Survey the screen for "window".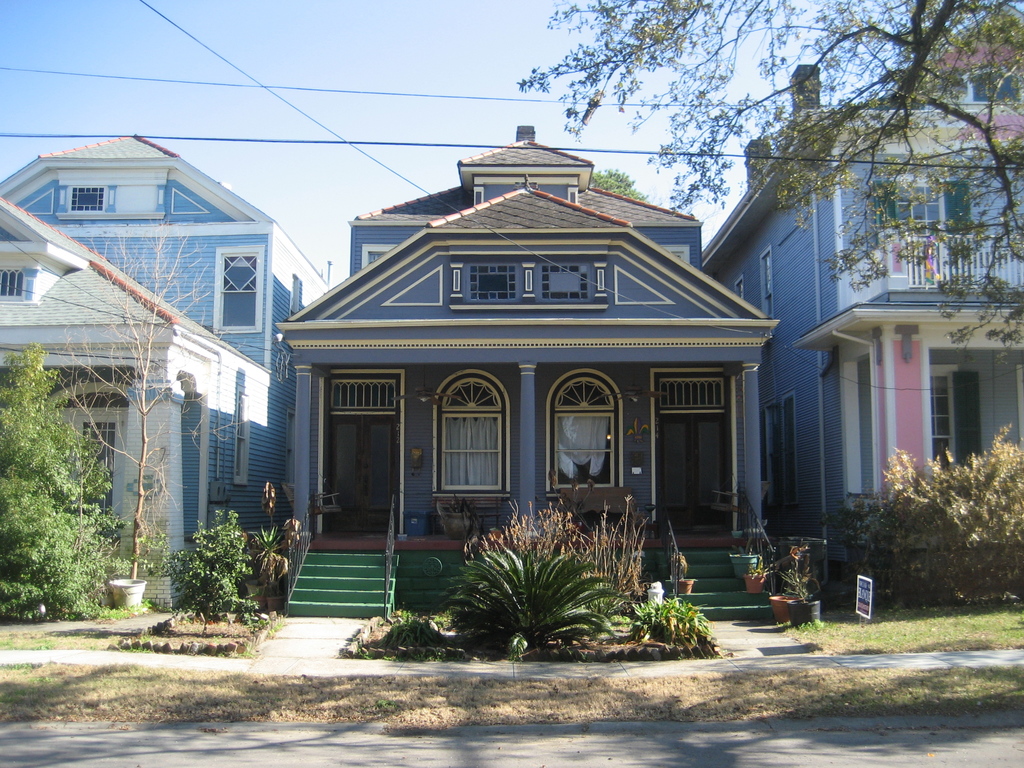
Survey found: 755, 246, 776, 314.
